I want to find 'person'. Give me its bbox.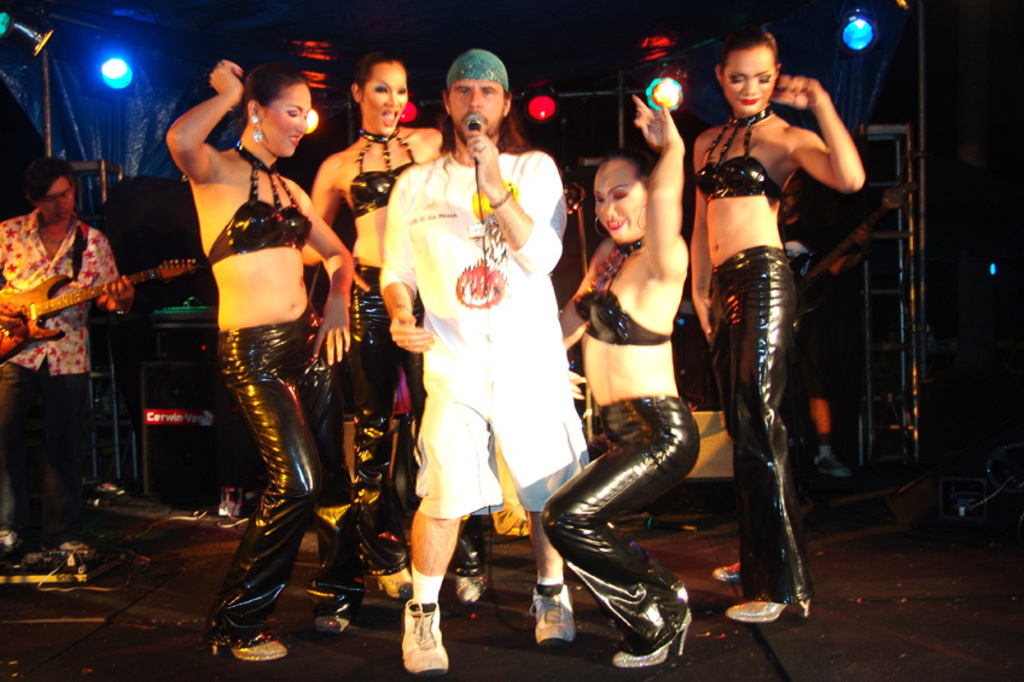
{"x1": 691, "y1": 0, "x2": 839, "y2": 645}.
